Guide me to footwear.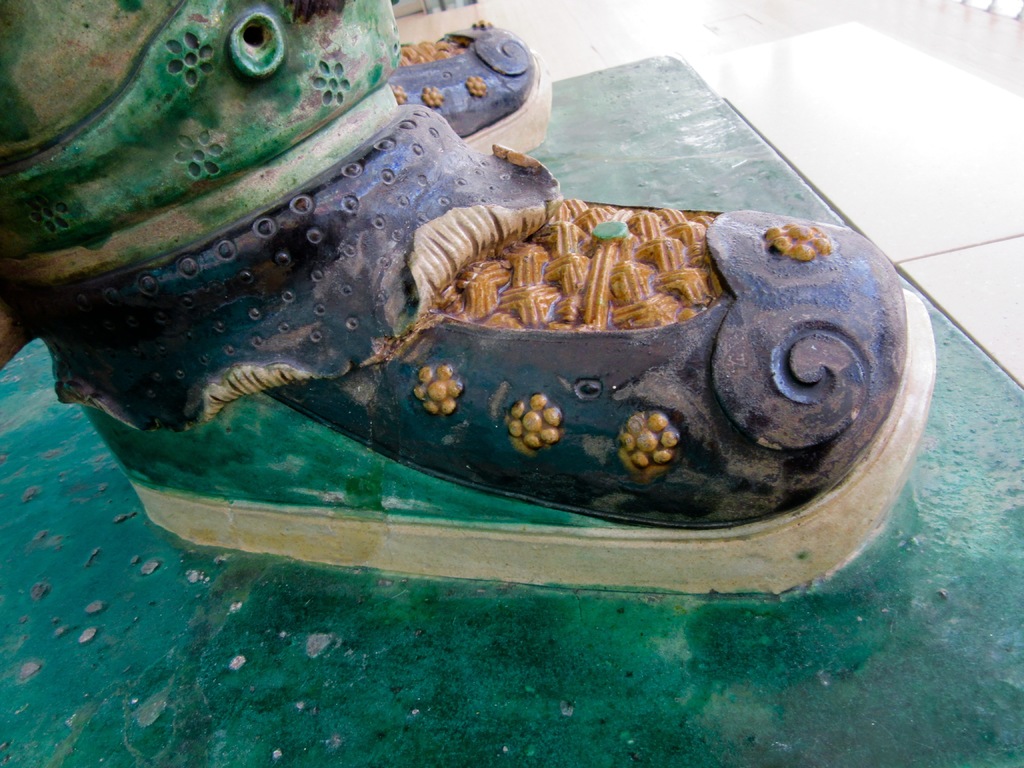
Guidance: [left=26, top=68, right=927, bottom=593].
